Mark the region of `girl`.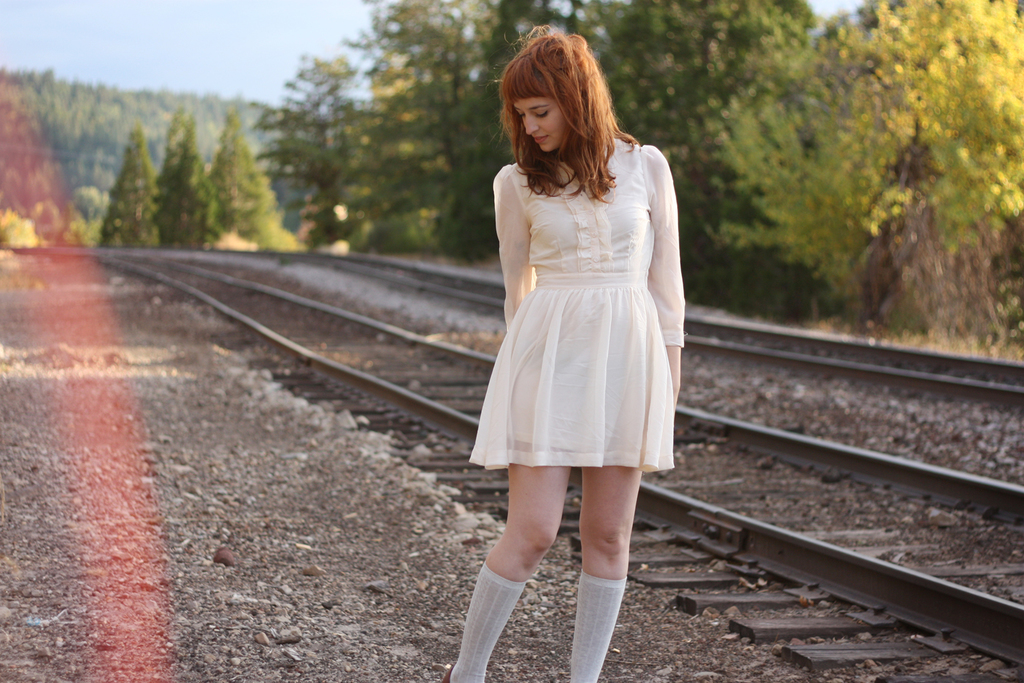
Region: {"x1": 442, "y1": 26, "x2": 689, "y2": 682}.
